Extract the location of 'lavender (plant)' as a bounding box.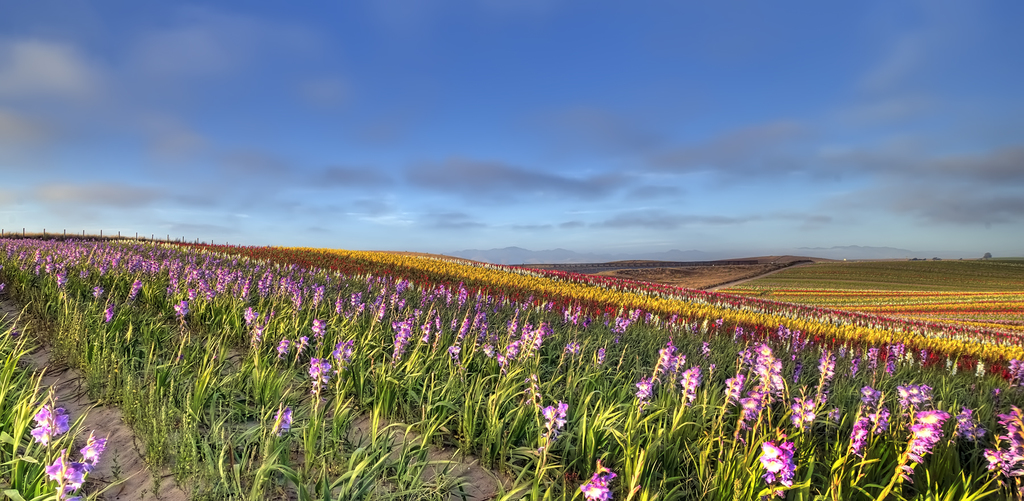
Rect(721, 347, 754, 428).
